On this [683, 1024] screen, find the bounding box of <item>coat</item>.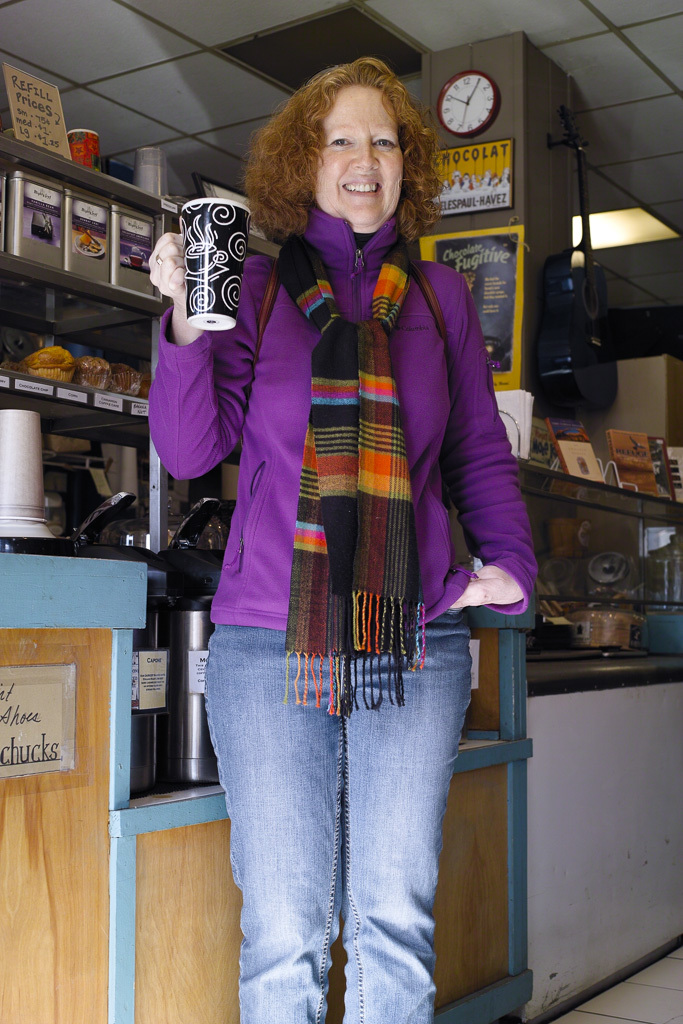
Bounding box: left=147, top=197, right=535, bottom=634.
